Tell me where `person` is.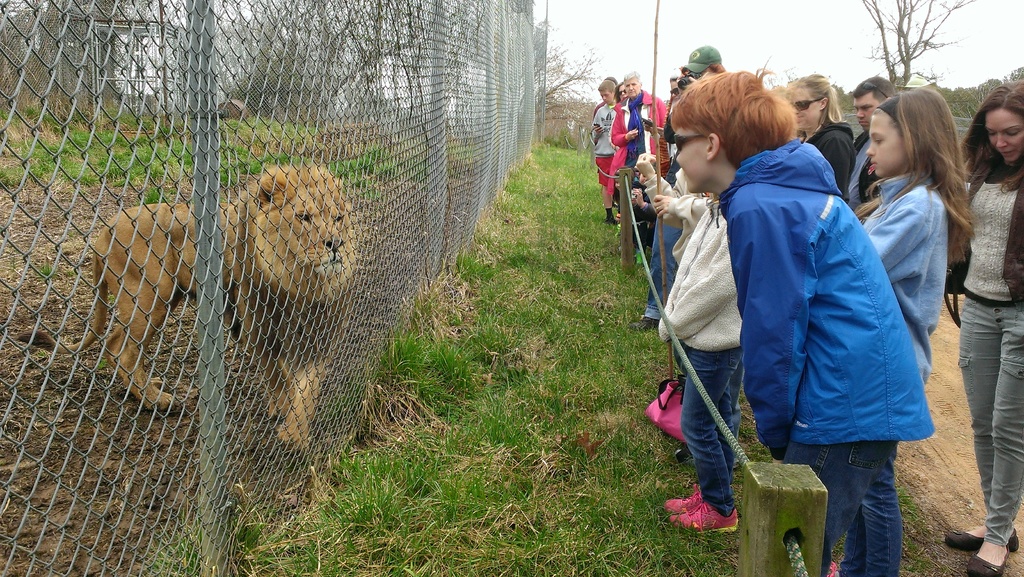
`person` is at l=856, t=85, r=965, b=576.
